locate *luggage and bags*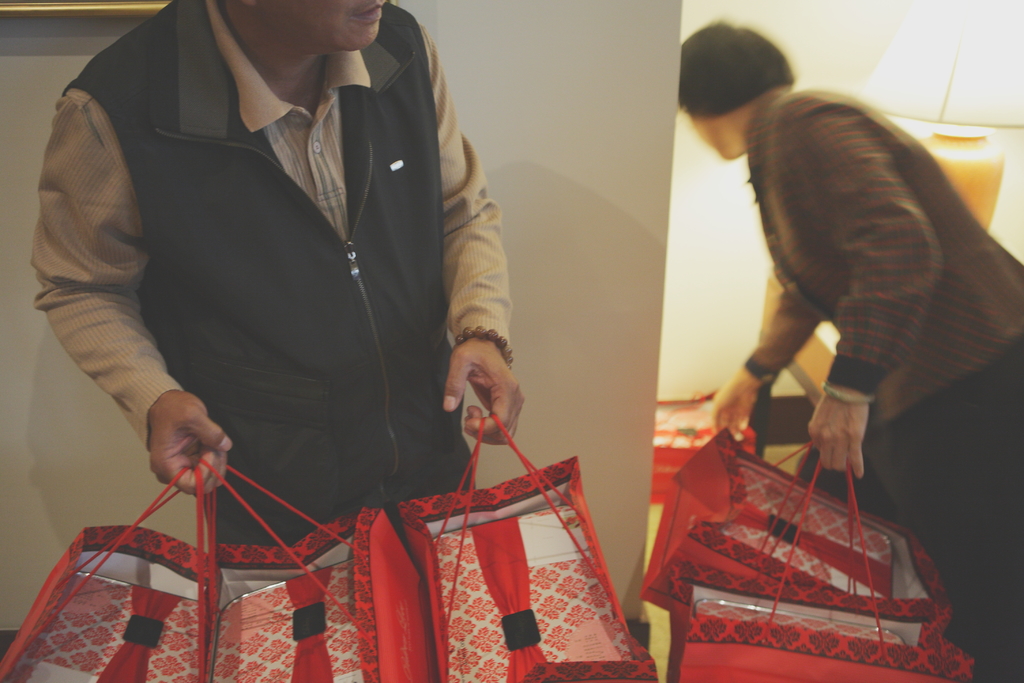
<bbox>0, 460, 218, 682</bbox>
